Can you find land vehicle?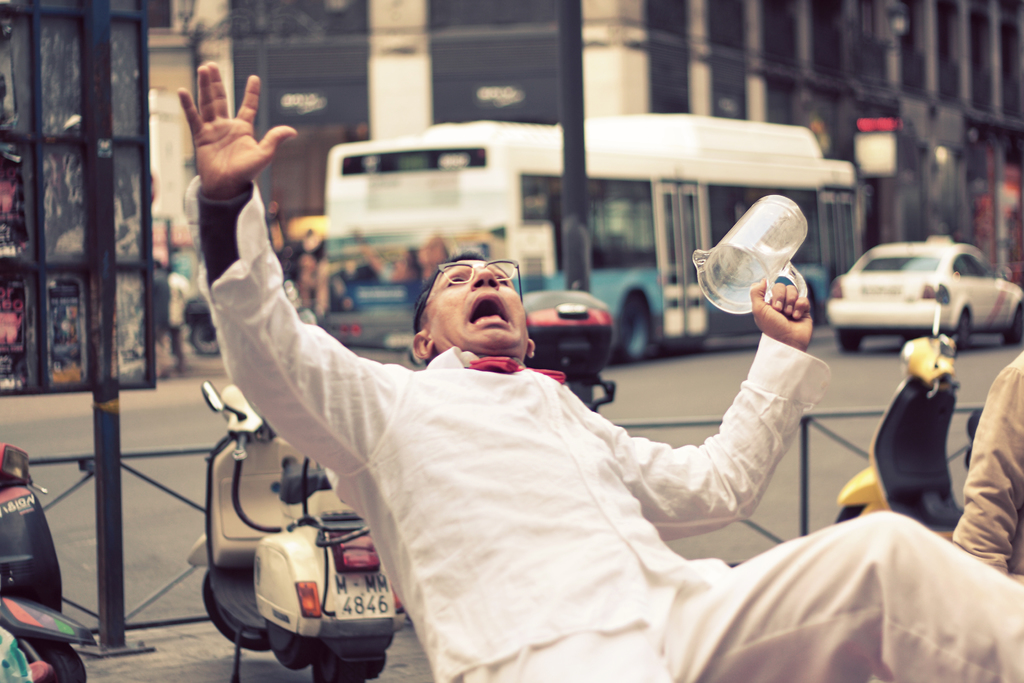
Yes, bounding box: <bbox>834, 283, 979, 543</bbox>.
